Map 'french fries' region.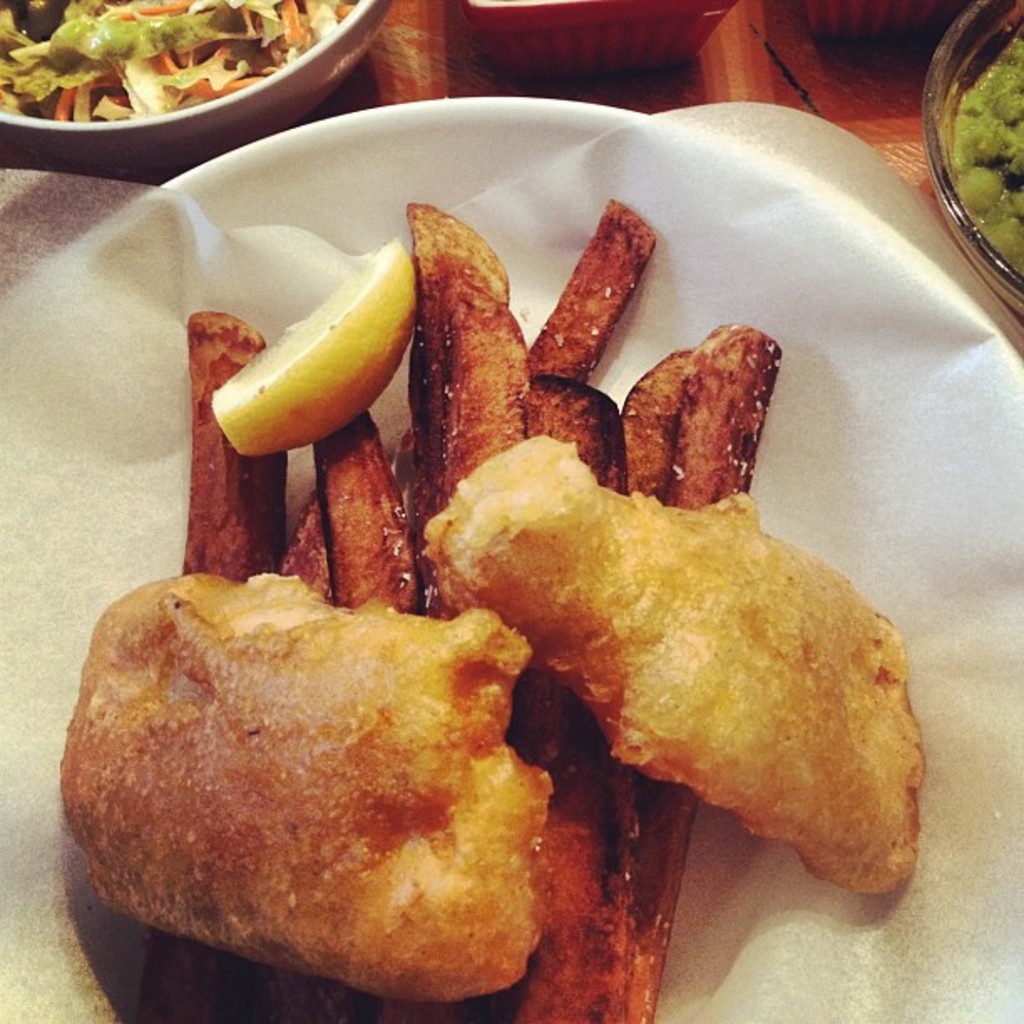
Mapped to <region>530, 186, 654, 381</region>.
